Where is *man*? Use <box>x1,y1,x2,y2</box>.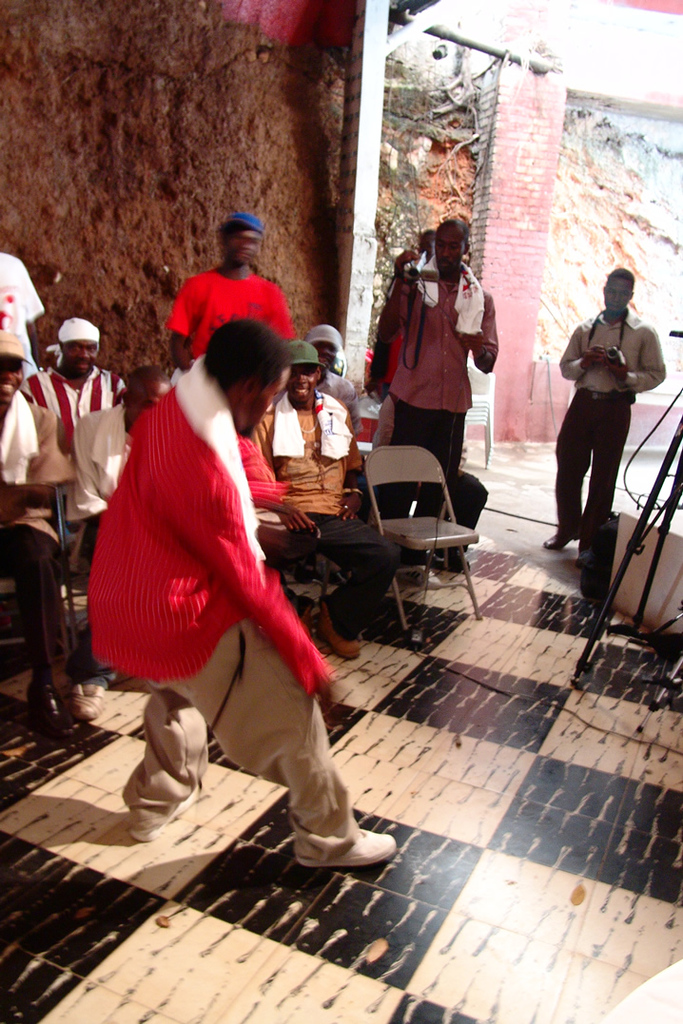
<box>0,332,102,727</box>.
